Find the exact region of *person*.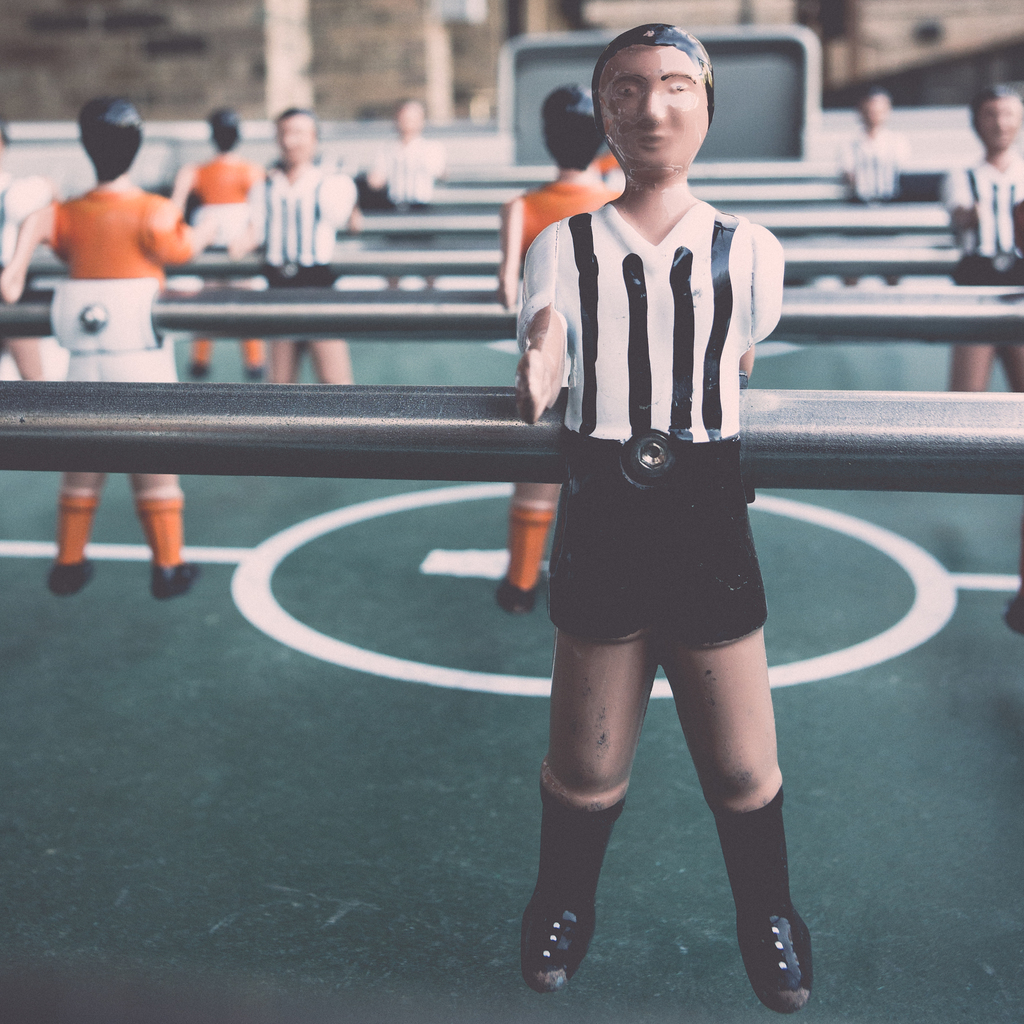
Exact region: pyautogui.locateOnScreen(0, 140, 56, 380).
